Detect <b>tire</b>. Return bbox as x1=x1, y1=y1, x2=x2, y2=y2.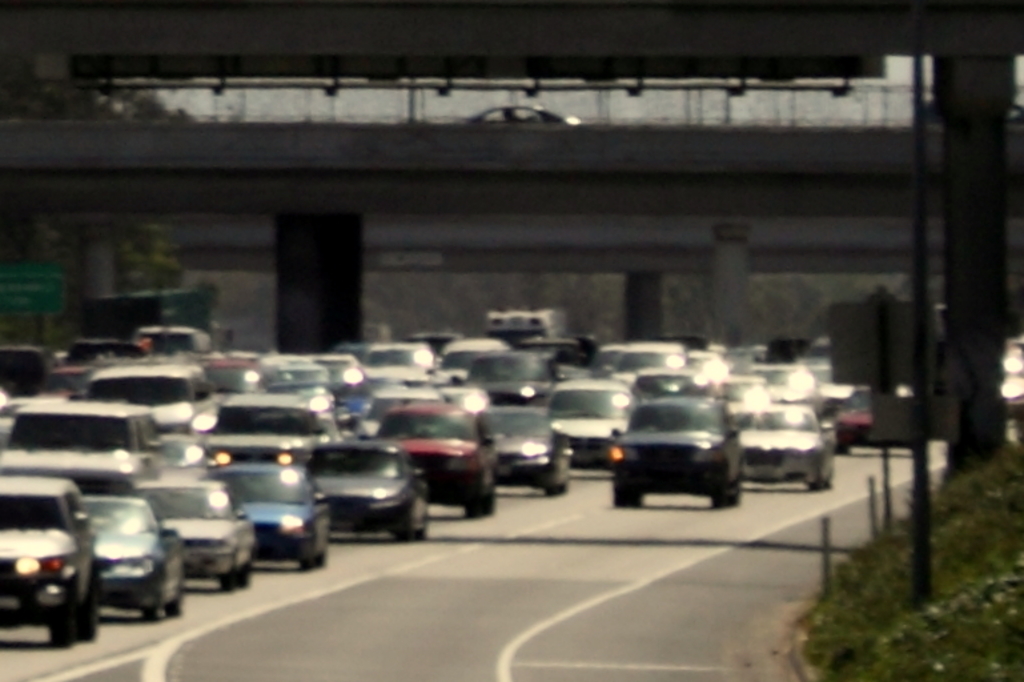
x1=469, y1=486, x2=495, y2=522.
